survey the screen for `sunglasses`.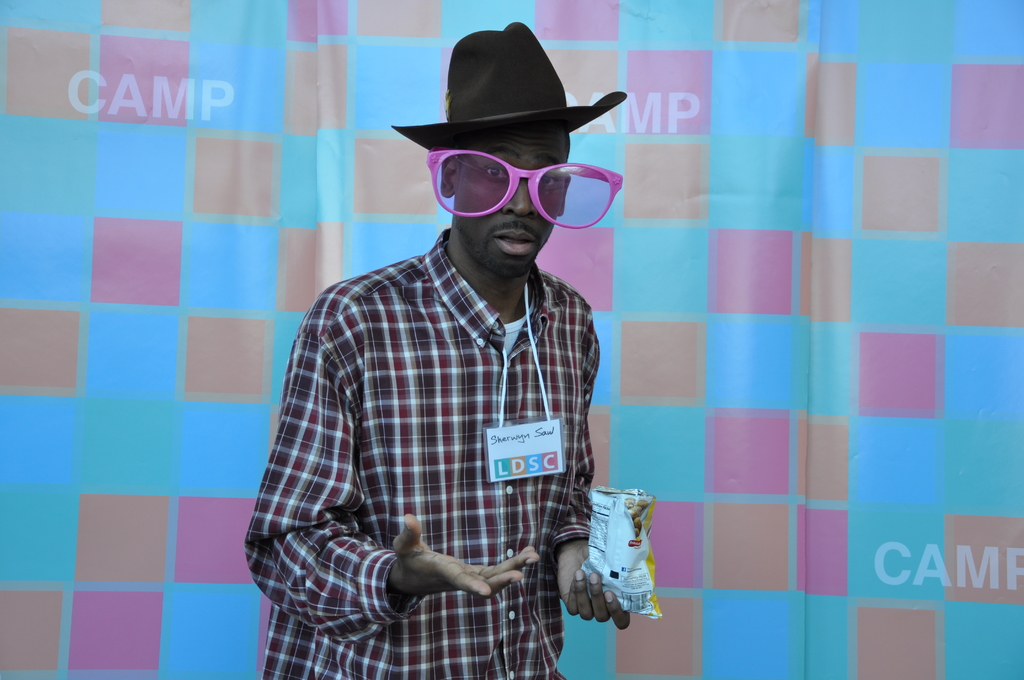
Survey found: {"x1": 426, "y1": 151, "x2": 625, "y2": 232}.
